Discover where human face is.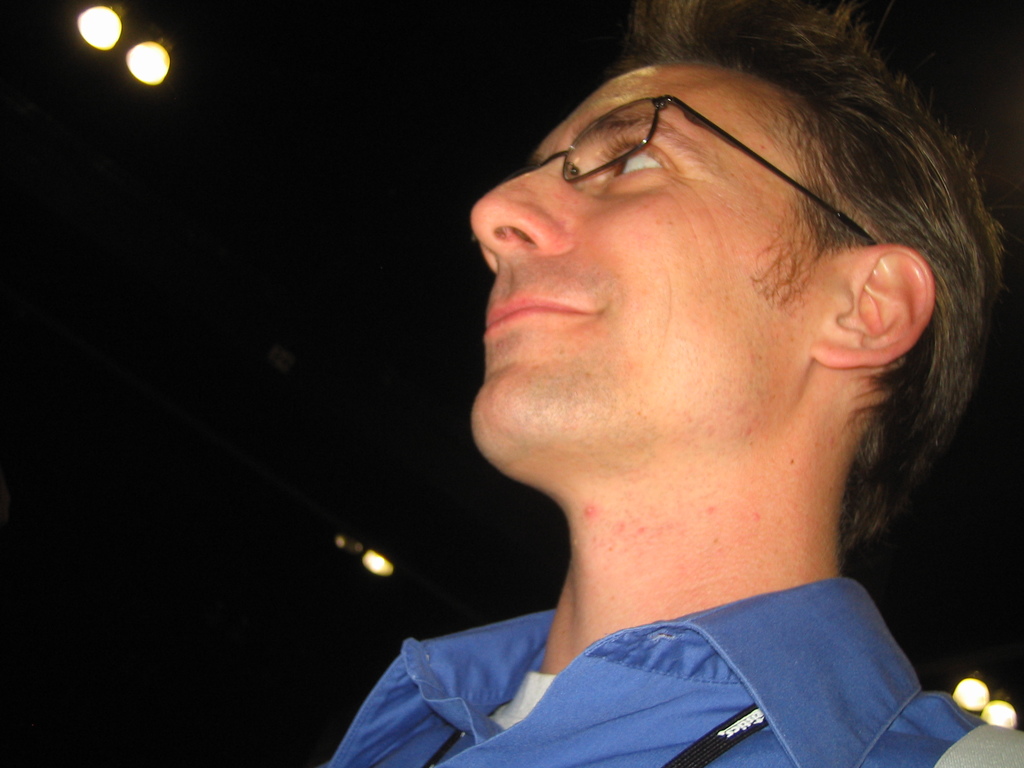
Discovered at [472, 65, 811, 477].
